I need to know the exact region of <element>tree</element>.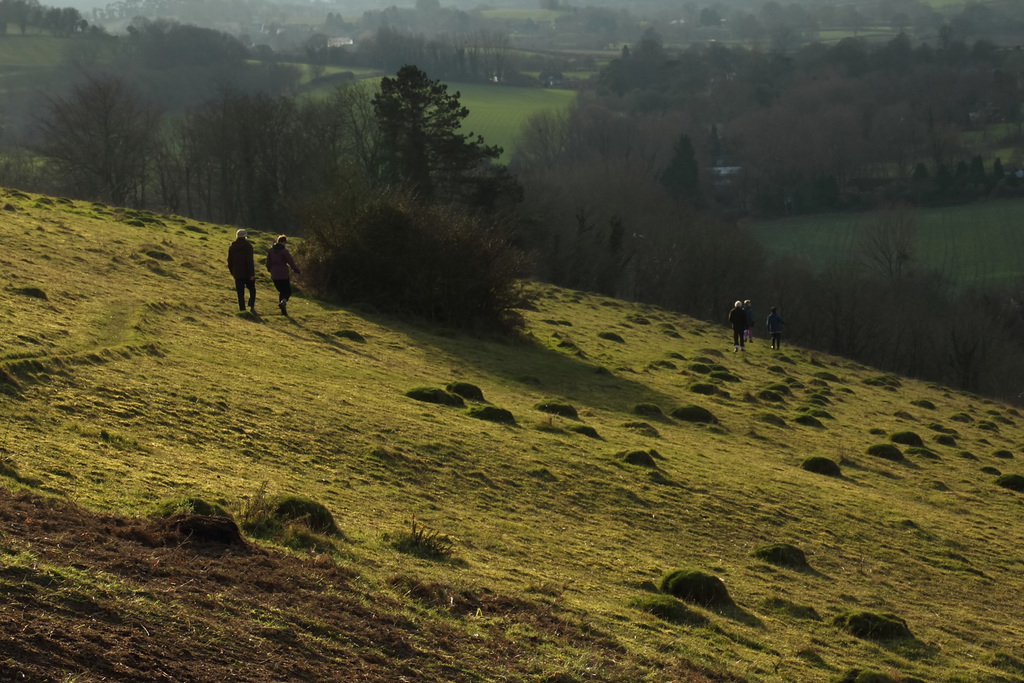
Region: 167/84/311/233.
